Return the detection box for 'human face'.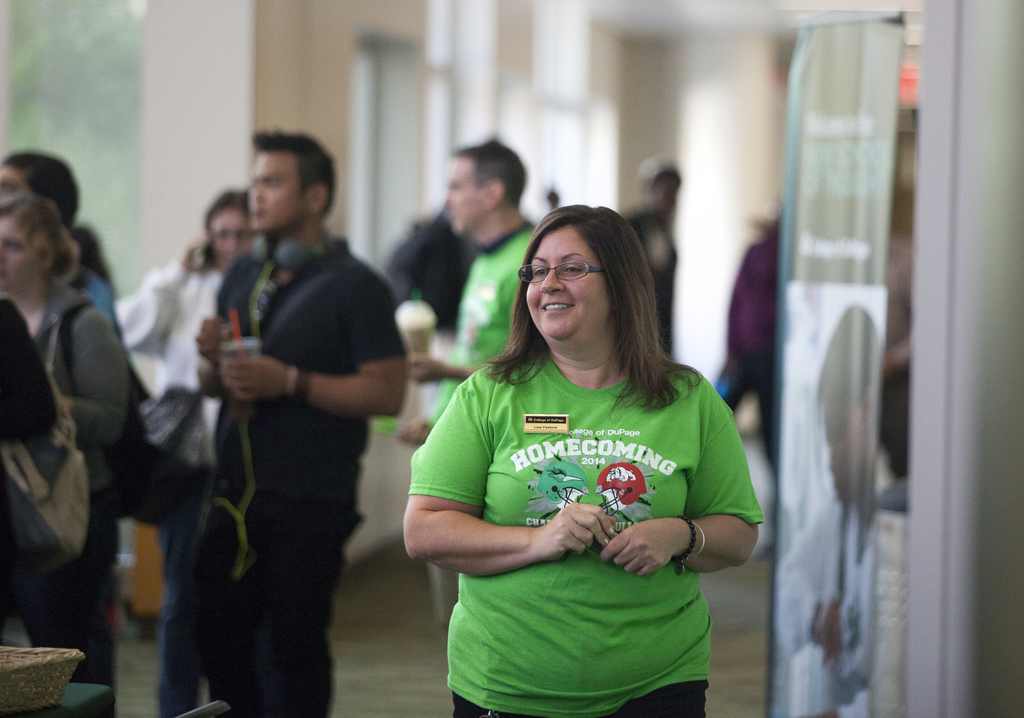
x1=442, y1=154, x2=492, y2=237.
